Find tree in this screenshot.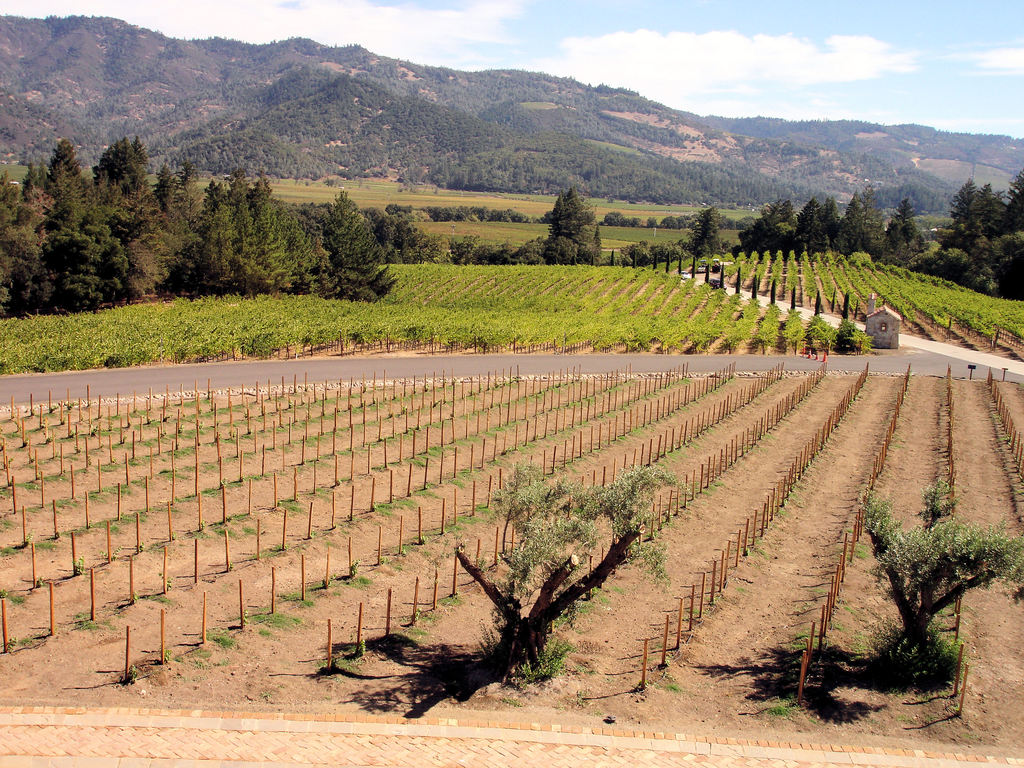
The bounding box for tree is rect(593, 226, 604, 267).
